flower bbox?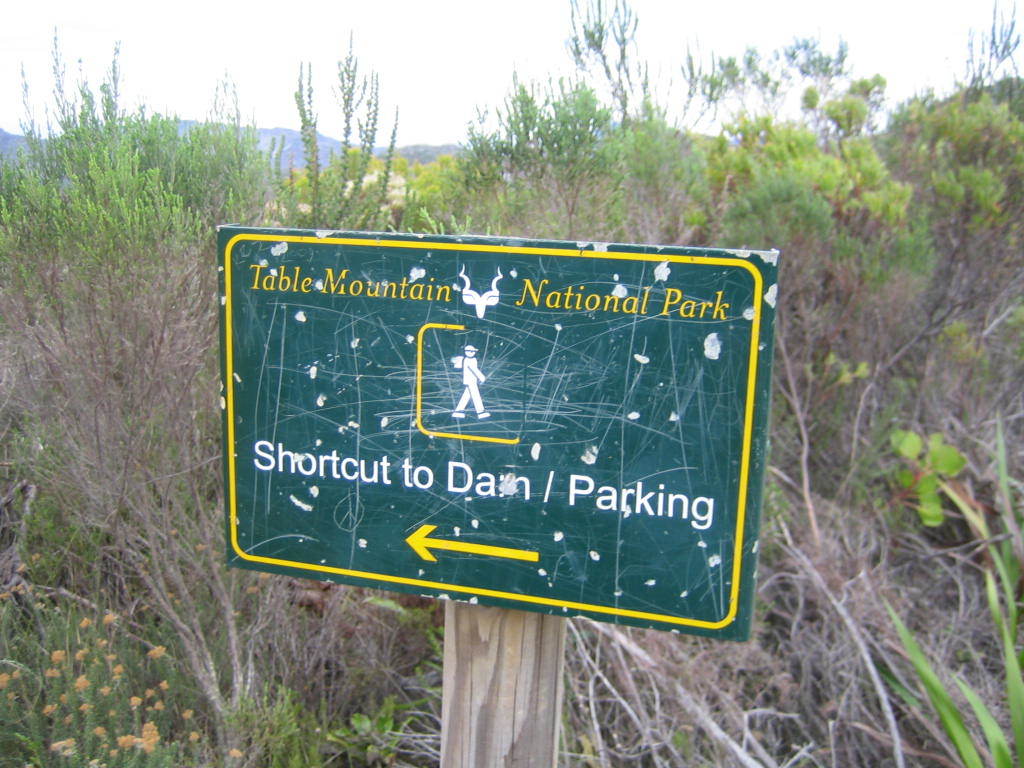
<box>92,727,103,737</box>
